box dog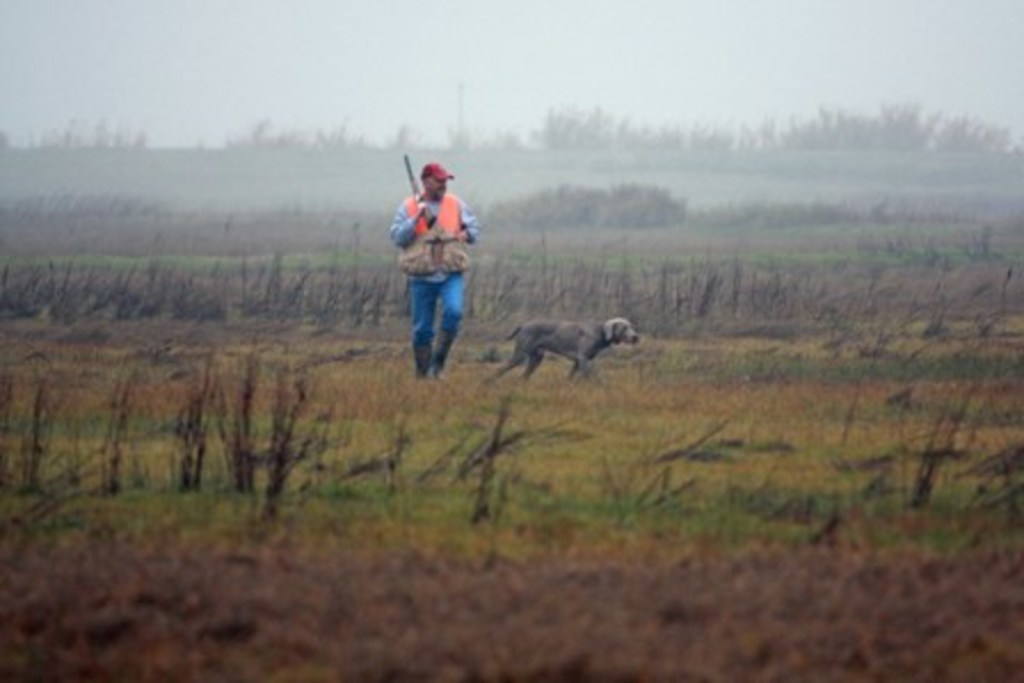
[left=487, top=313, right=647, bottom=381]
